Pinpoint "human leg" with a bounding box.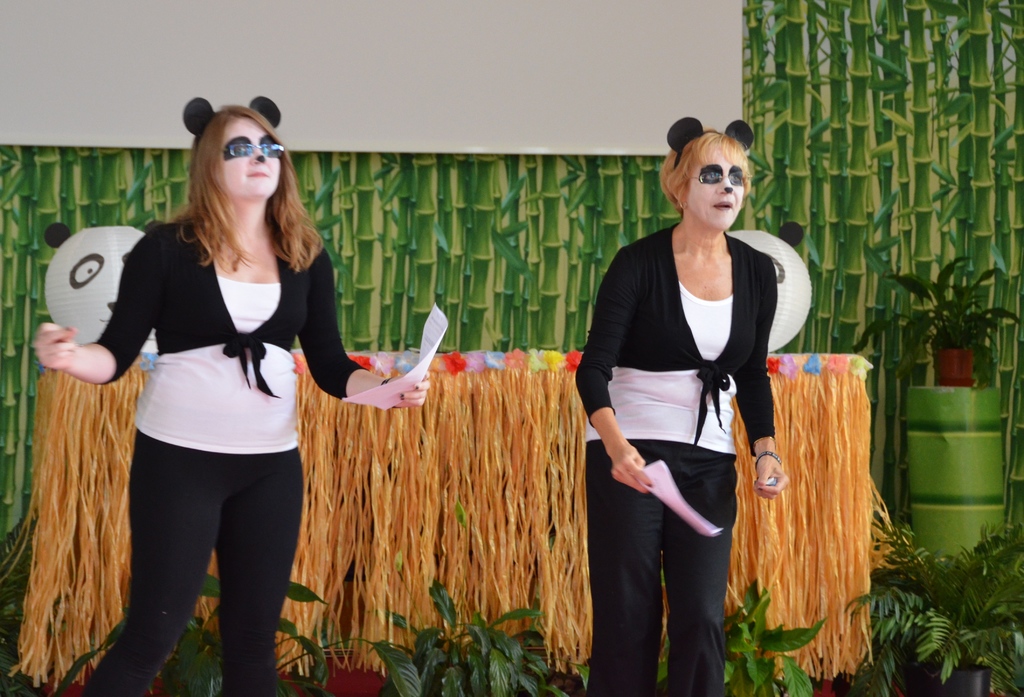
crop(216, 455, 309, 691).
